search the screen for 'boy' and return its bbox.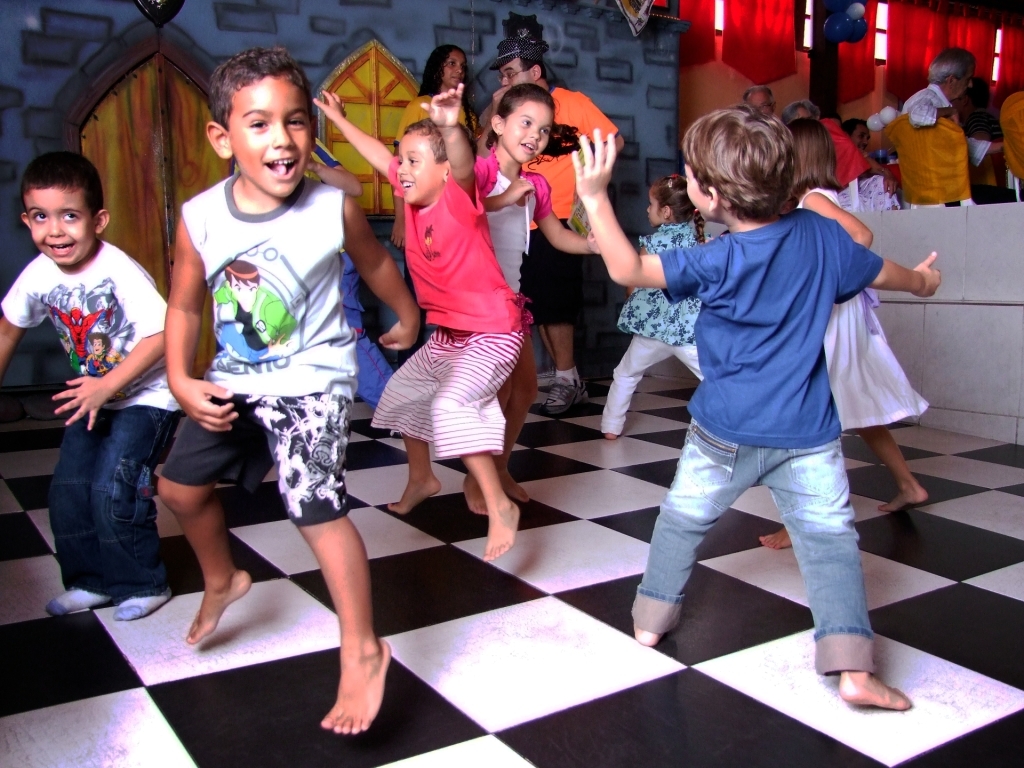
Found: (314,78,545,567).
